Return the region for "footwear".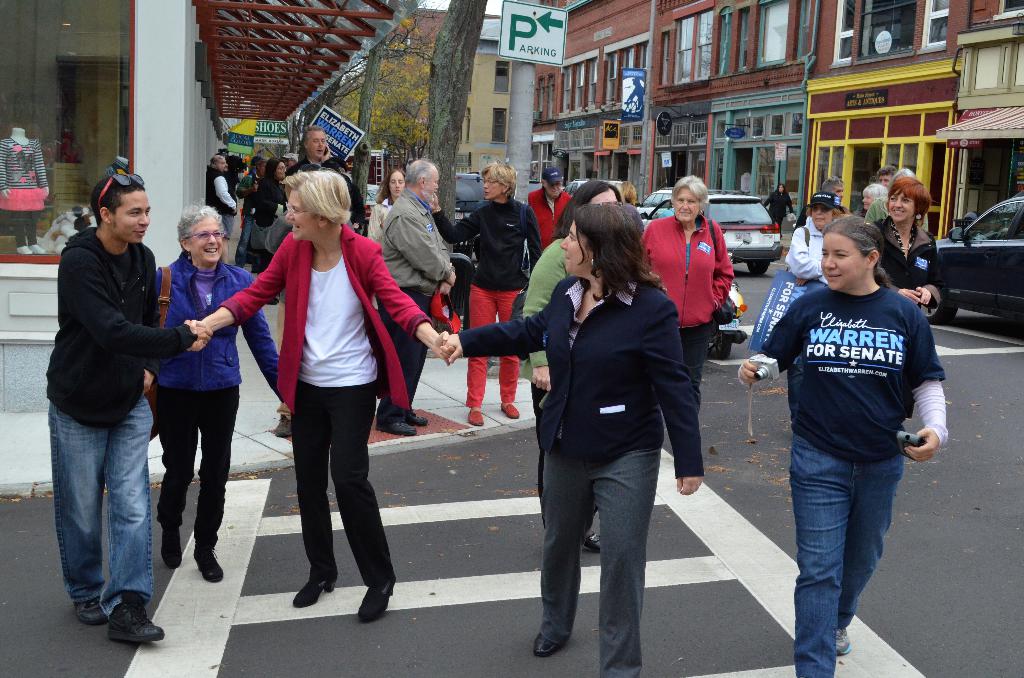
rect(193, 525, 225, 581).
